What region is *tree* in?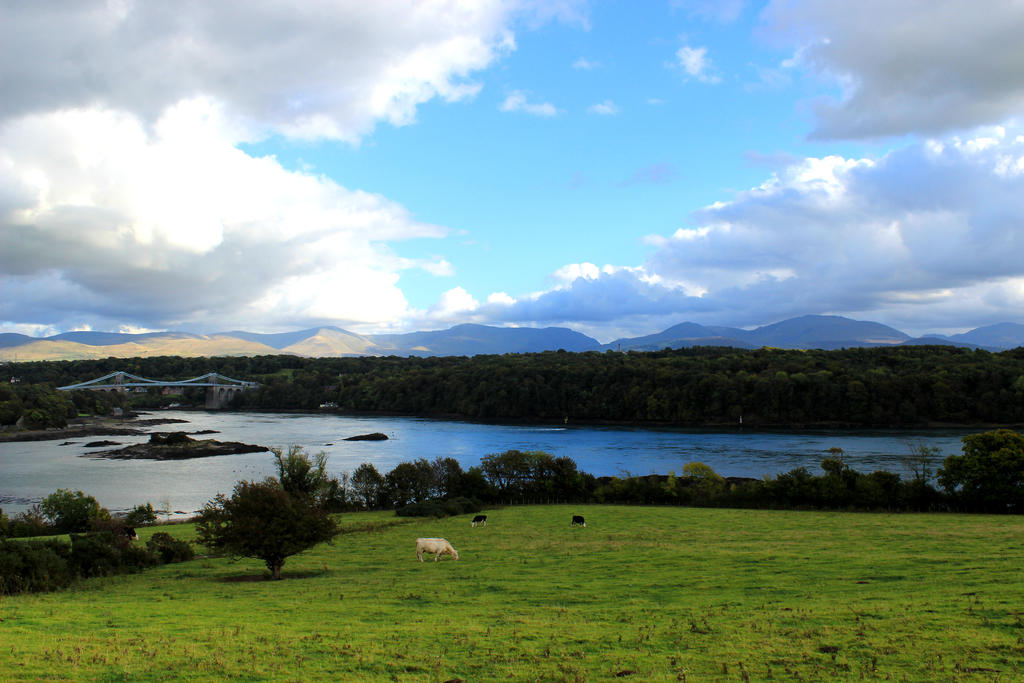
locate(472, 447, 526, 493).
